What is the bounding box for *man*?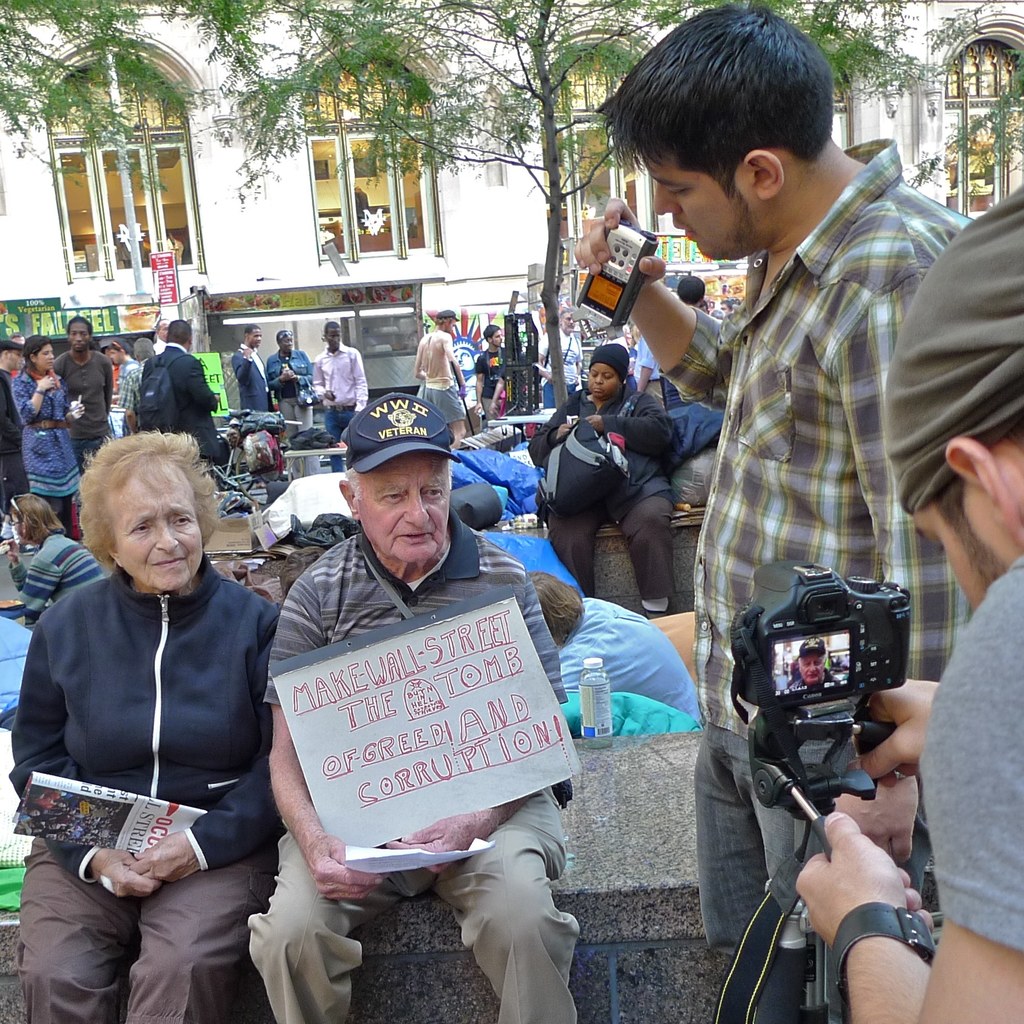
{"x1": 232, "y1": 323, "x2": 273, "y2": 414}.
